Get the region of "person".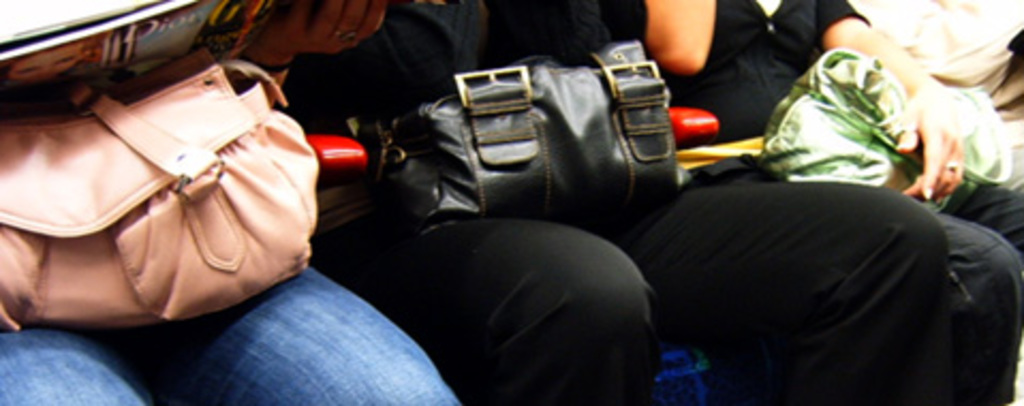
locate(310, 0, 956, 404).
